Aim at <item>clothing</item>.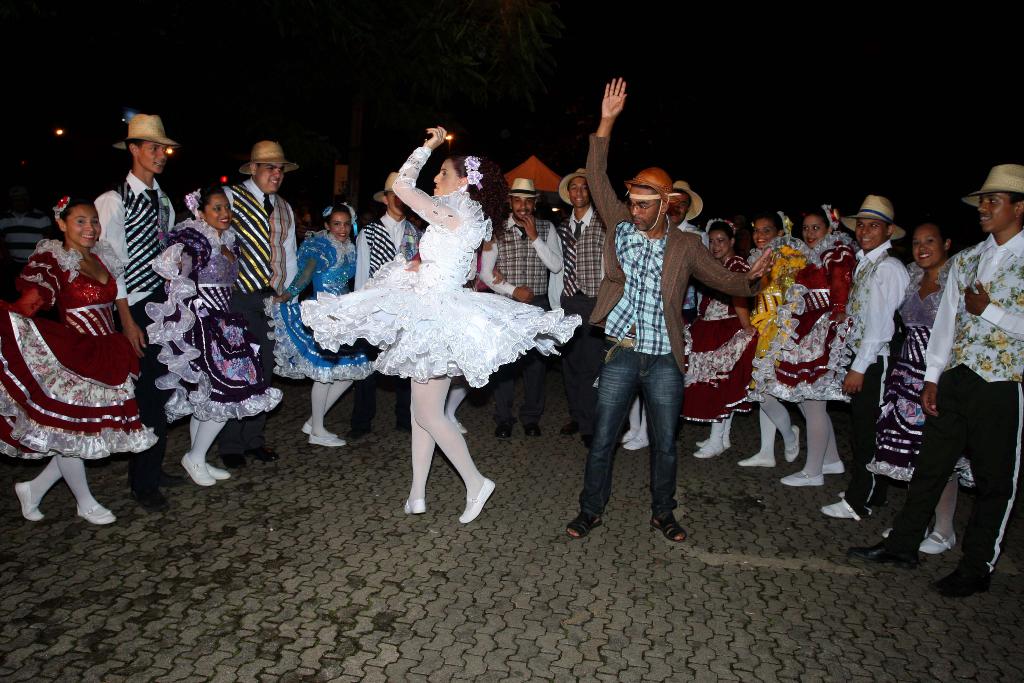
Aimed at <region>145, 214, 286, 422</region>.
